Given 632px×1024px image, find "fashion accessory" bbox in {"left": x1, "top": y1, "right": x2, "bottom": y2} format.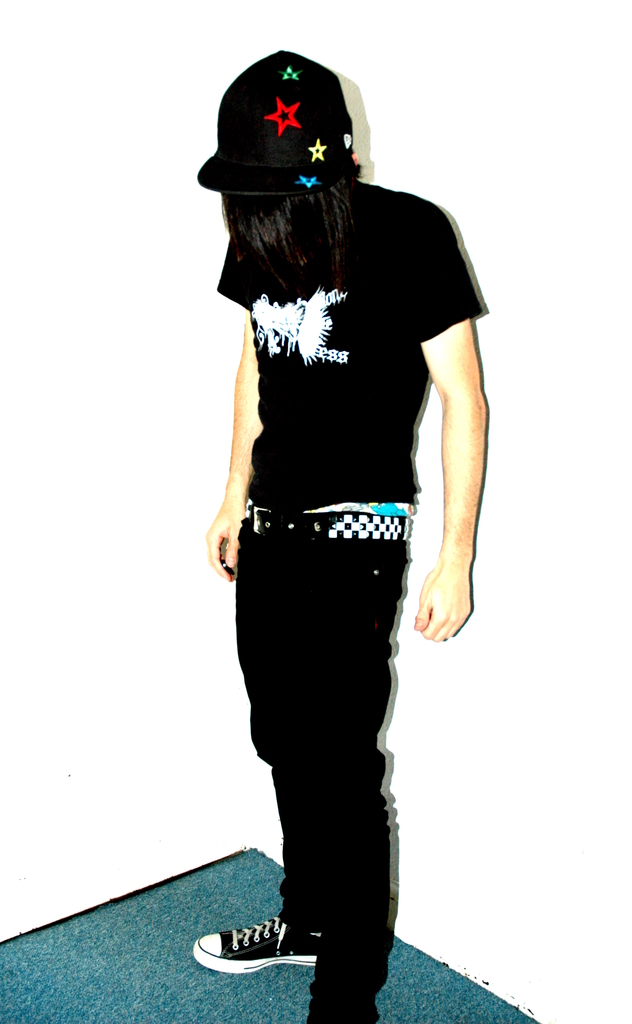
{"left": 199, "top": 45, "right": 348, "bottom": 192}.
